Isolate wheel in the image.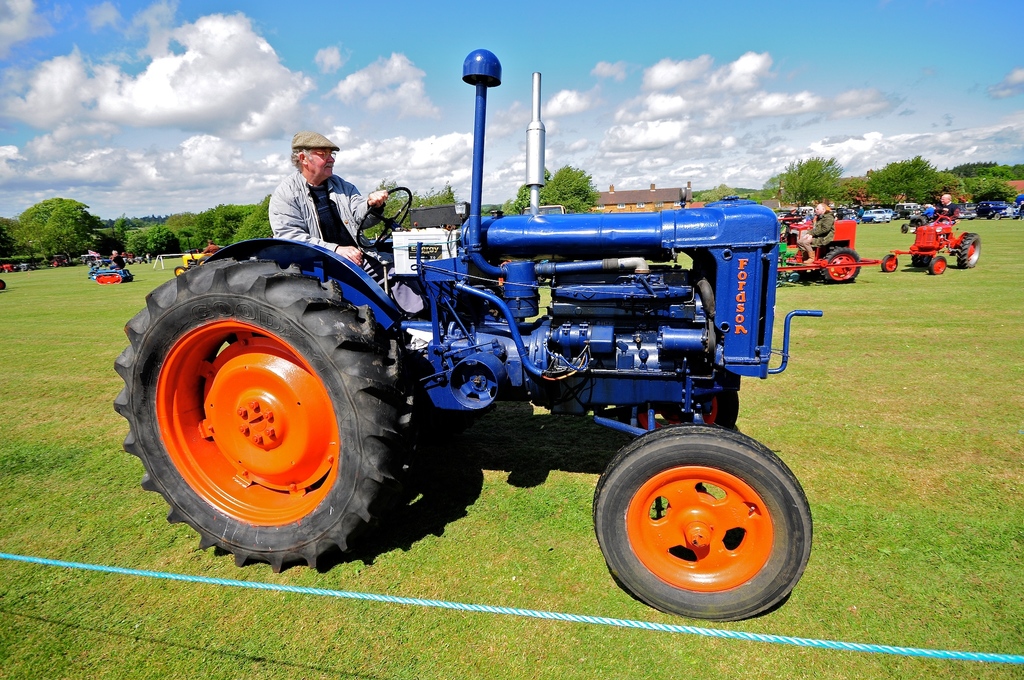
Isolated region: 0/279/5/290.
